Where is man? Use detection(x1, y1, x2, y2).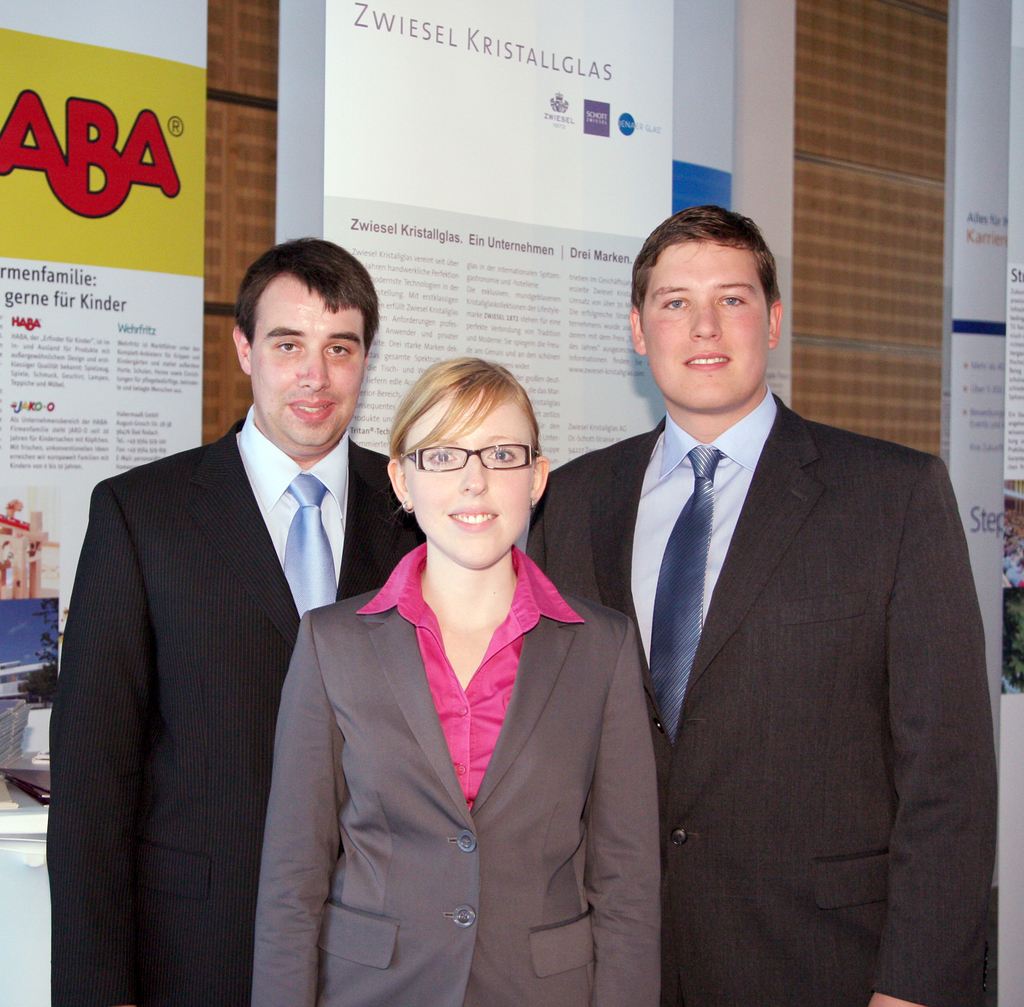
detection(525, 207, 997, 1006).
